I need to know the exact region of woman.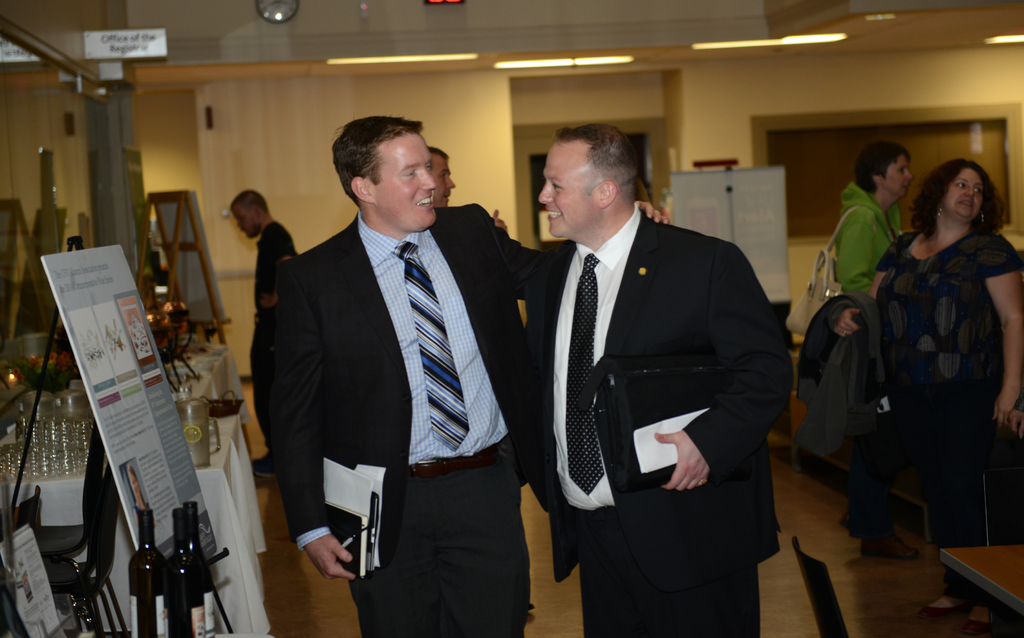
Region: detection(837, 142, 915, 560).
